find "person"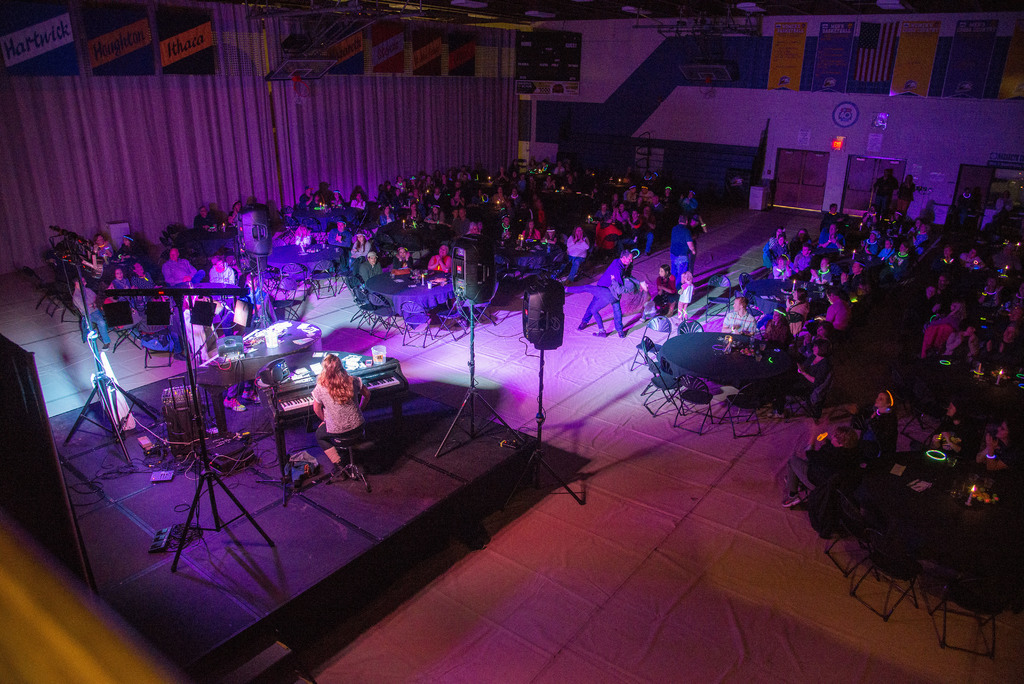
region(621, 165, 633, 184)
